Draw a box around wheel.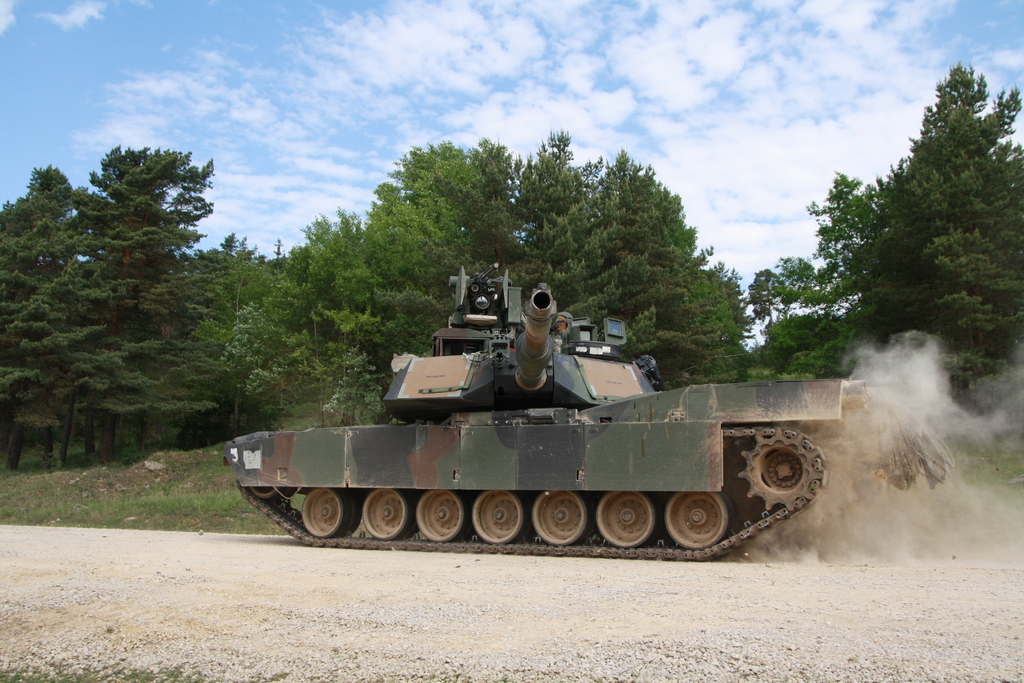
l=530, t=491, r=590, b=539.
